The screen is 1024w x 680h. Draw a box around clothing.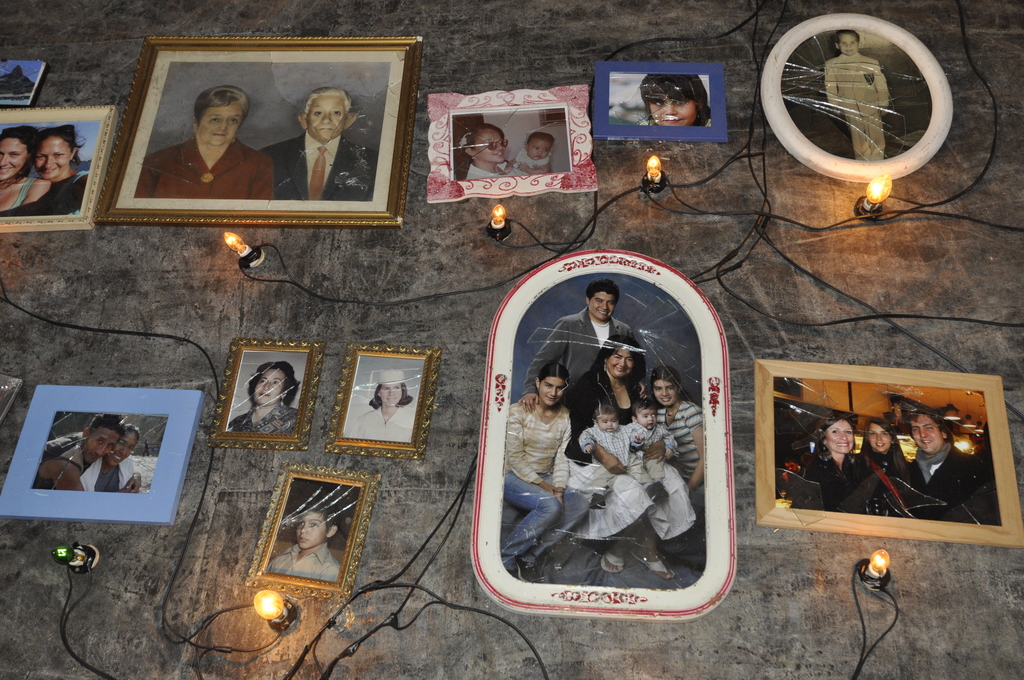
left=506, top=401, right=593, bottom=569.
